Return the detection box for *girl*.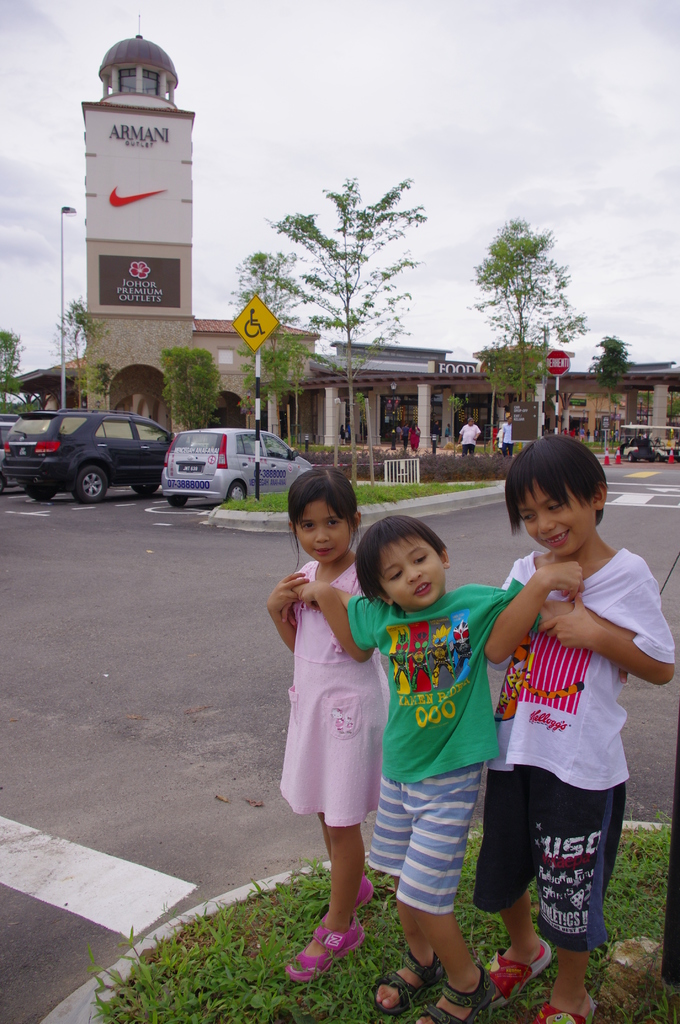
left=262, top=461, right=394, bottom=994.
